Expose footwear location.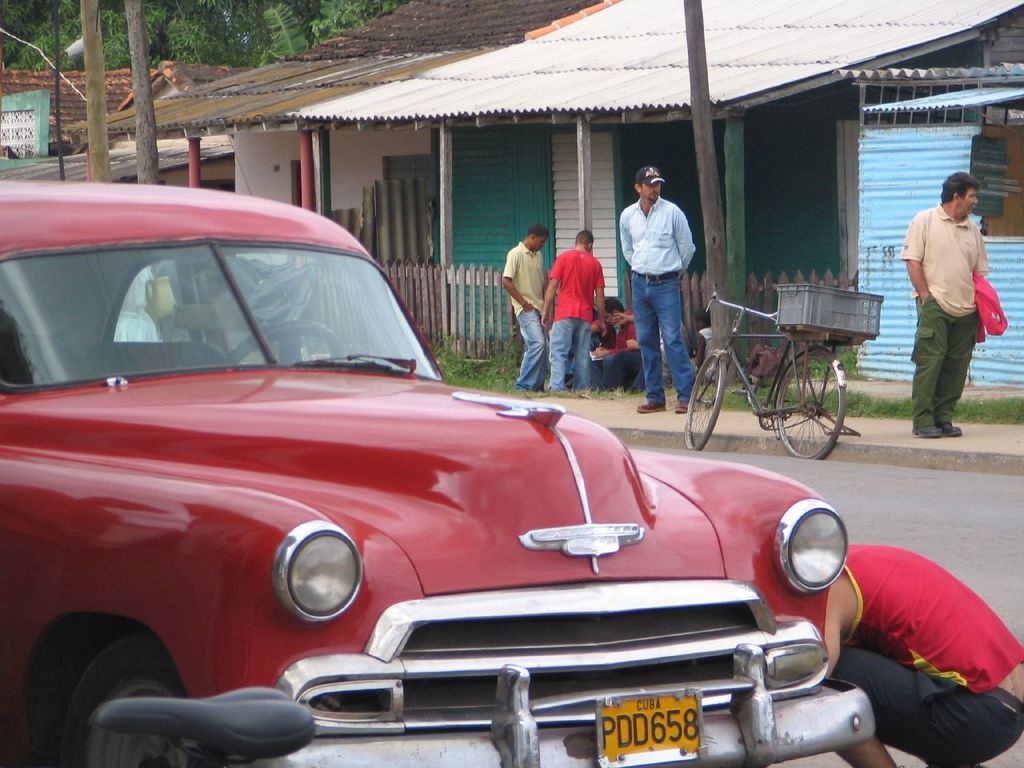
Exposed at <box>675,398,695,414</box>.
